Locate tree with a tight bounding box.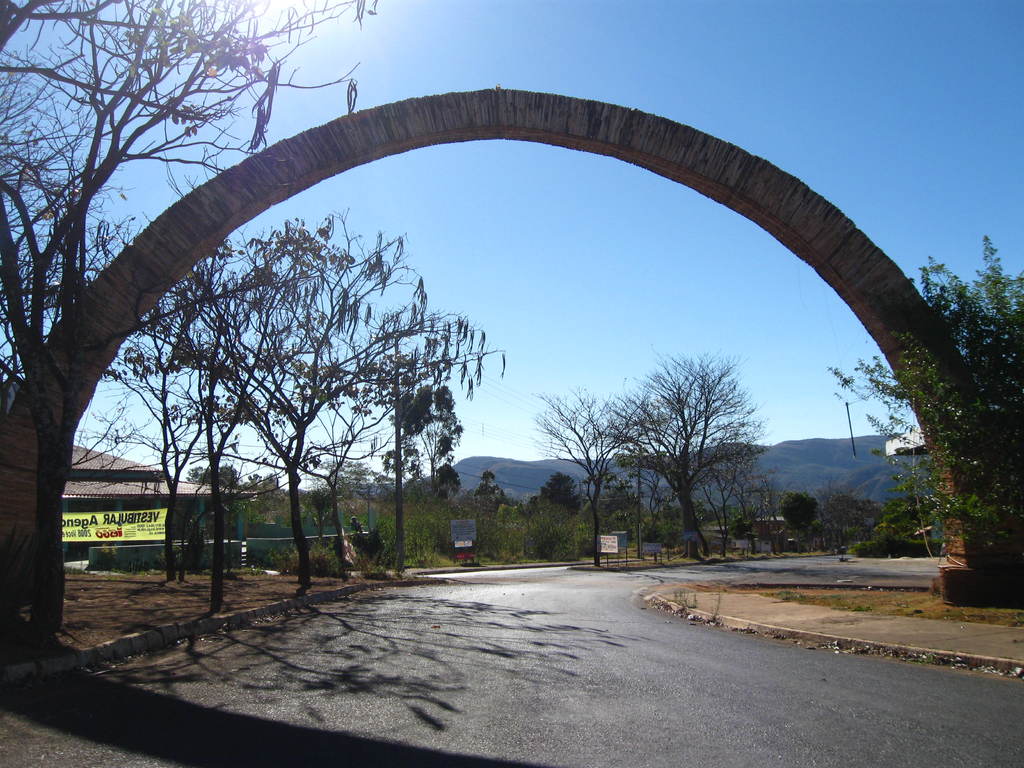
(872,495,938,544).
